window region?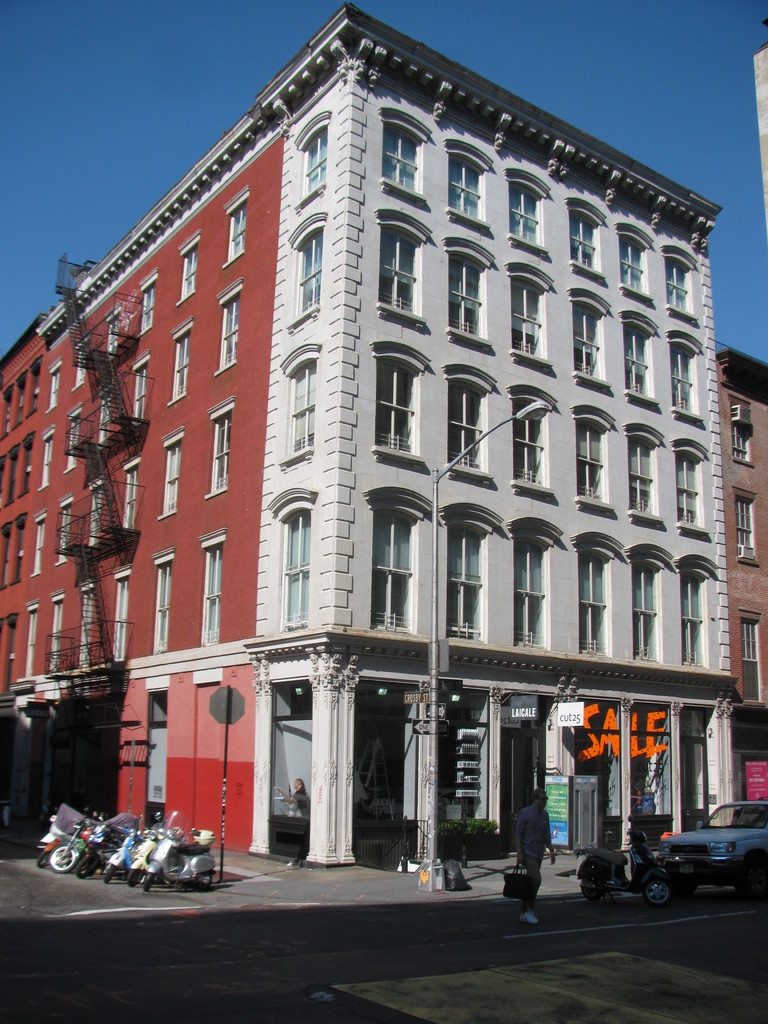
x1=666 y1=438 x2=711 y2=540
